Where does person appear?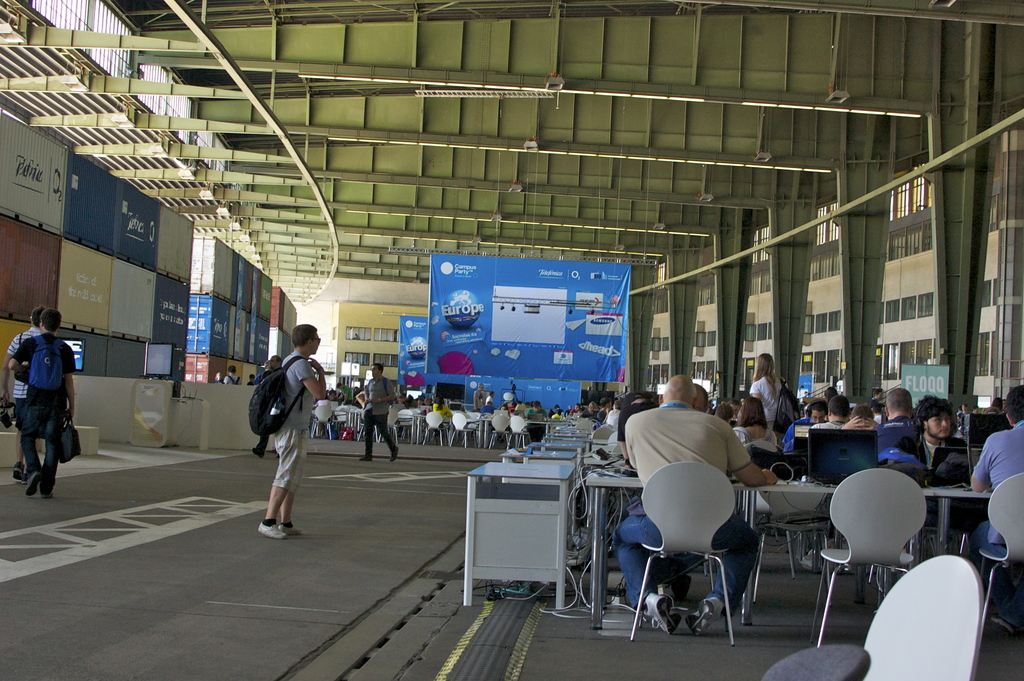
Appears at bbox=(353, 363, 407, 468).
